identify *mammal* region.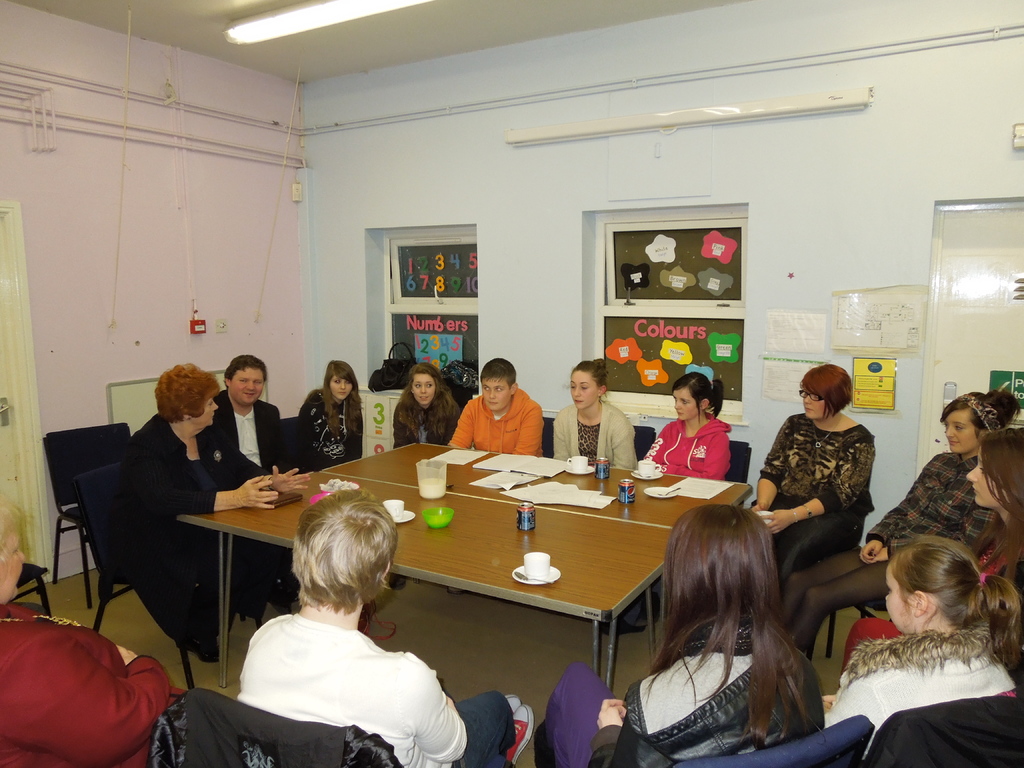
Region: region(391, 361, 463, 588).
